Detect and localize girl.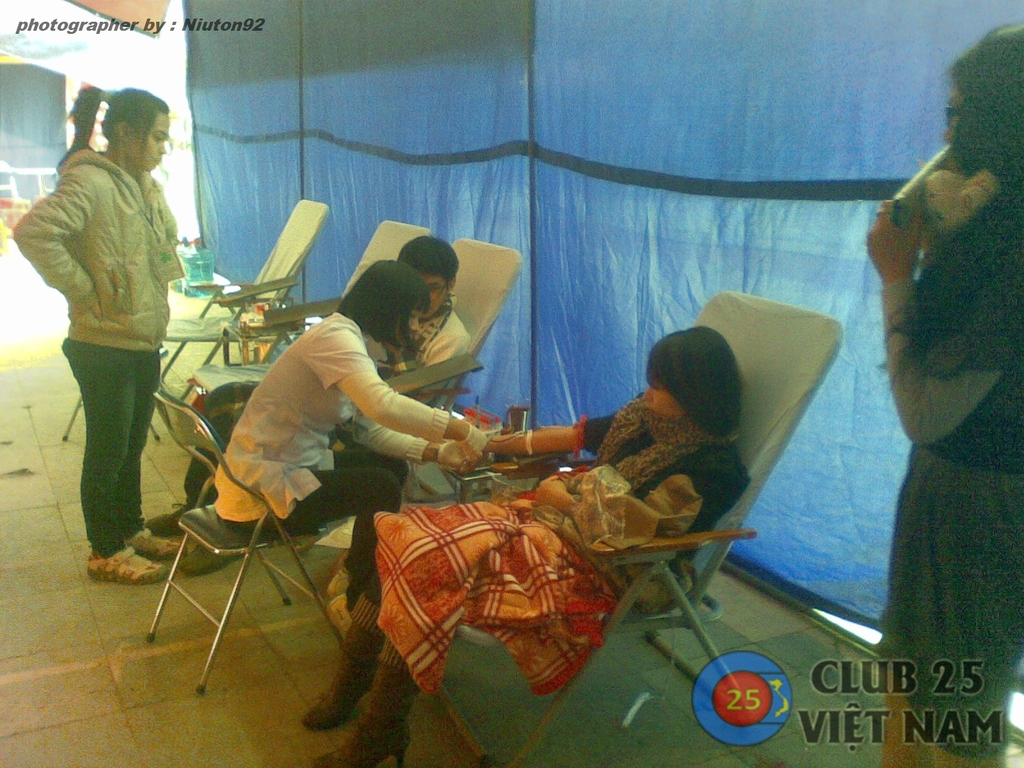
Localized at bbox=(11, 81, 181, 584).
